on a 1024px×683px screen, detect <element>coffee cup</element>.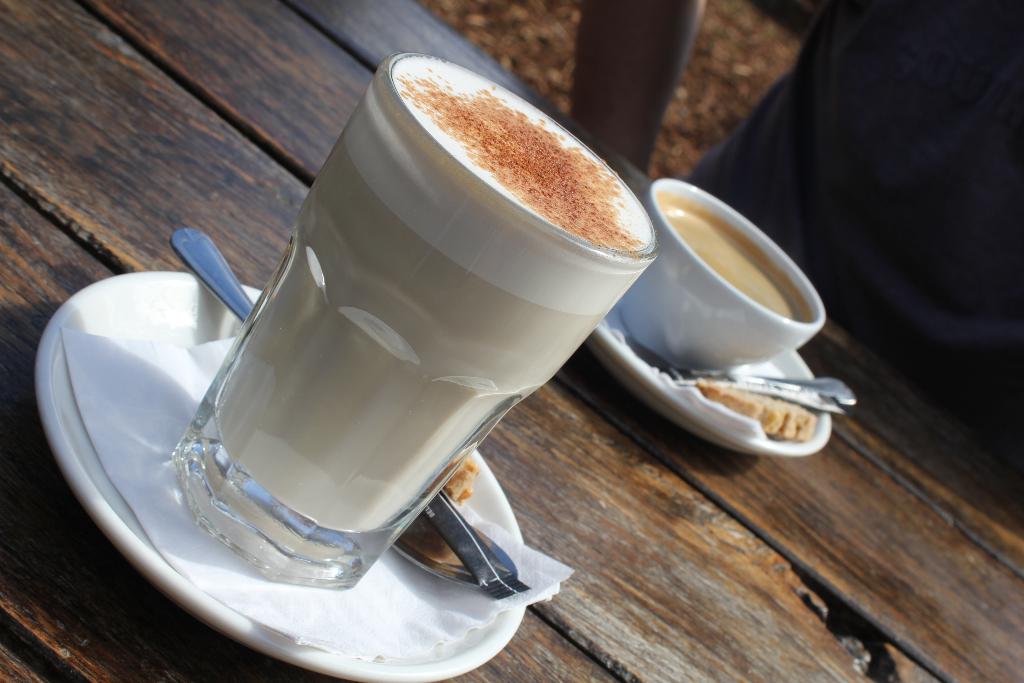
rect(622, 180, 826, 377).
